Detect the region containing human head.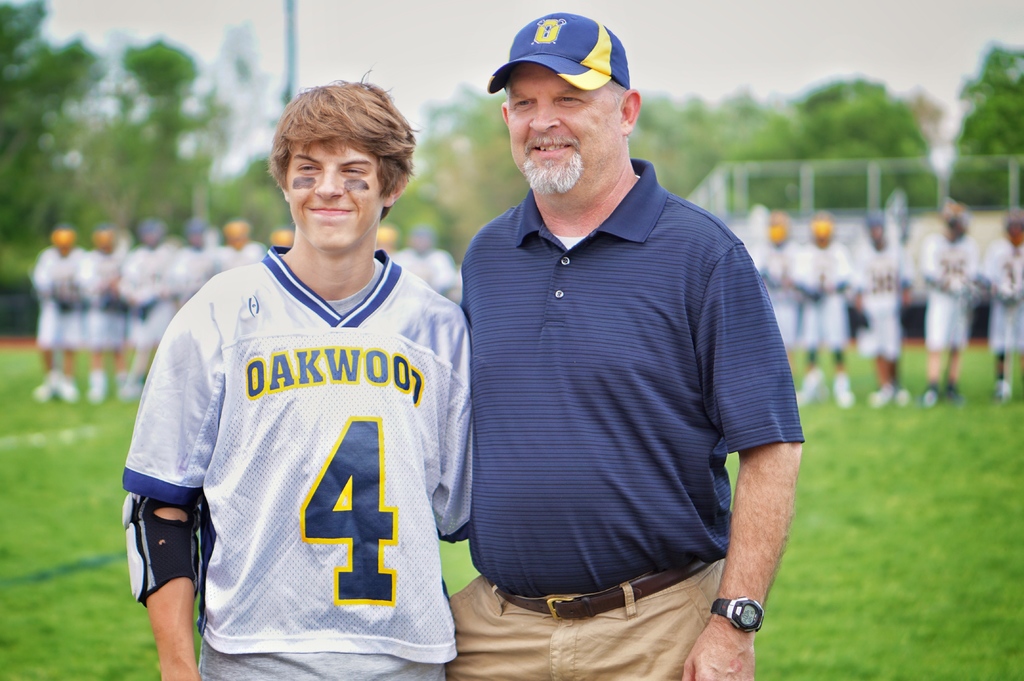
region(998, 204, 1023, 246).
